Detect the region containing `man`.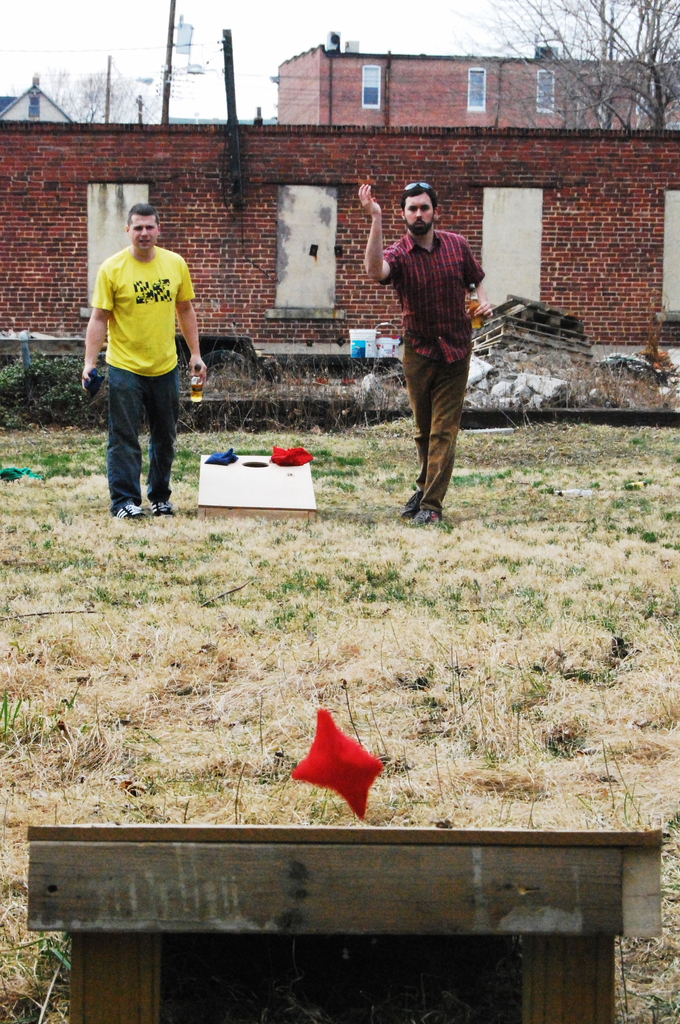
[x1=69, y1=198, x2=221, y2=504].
